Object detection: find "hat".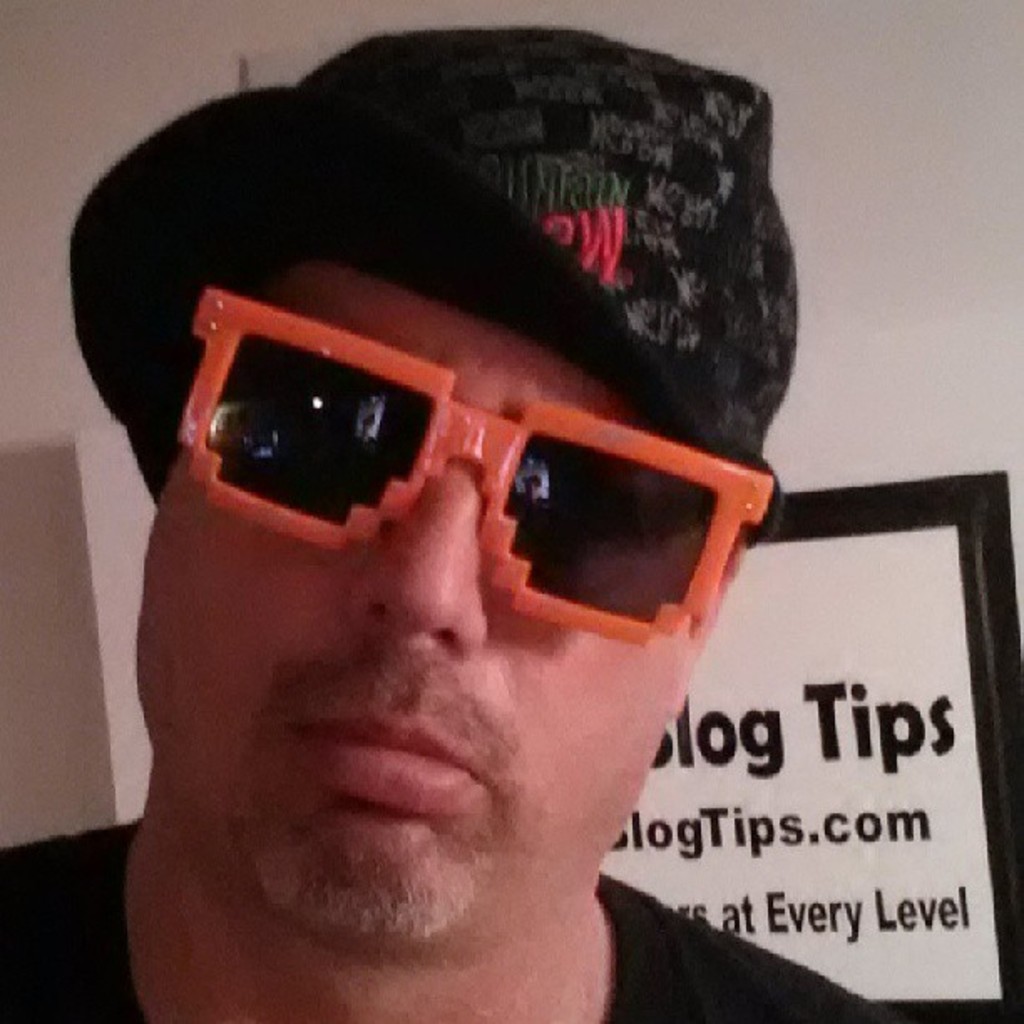
(65,22,780,549).
